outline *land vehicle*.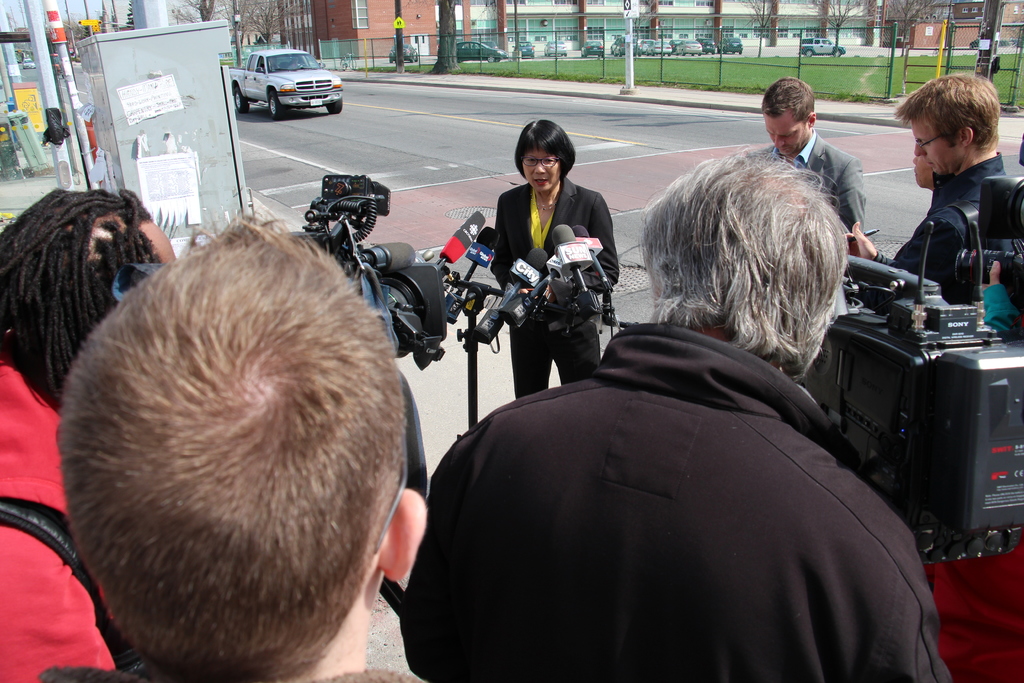
Outline: detection(388, 43, 420, 65).
